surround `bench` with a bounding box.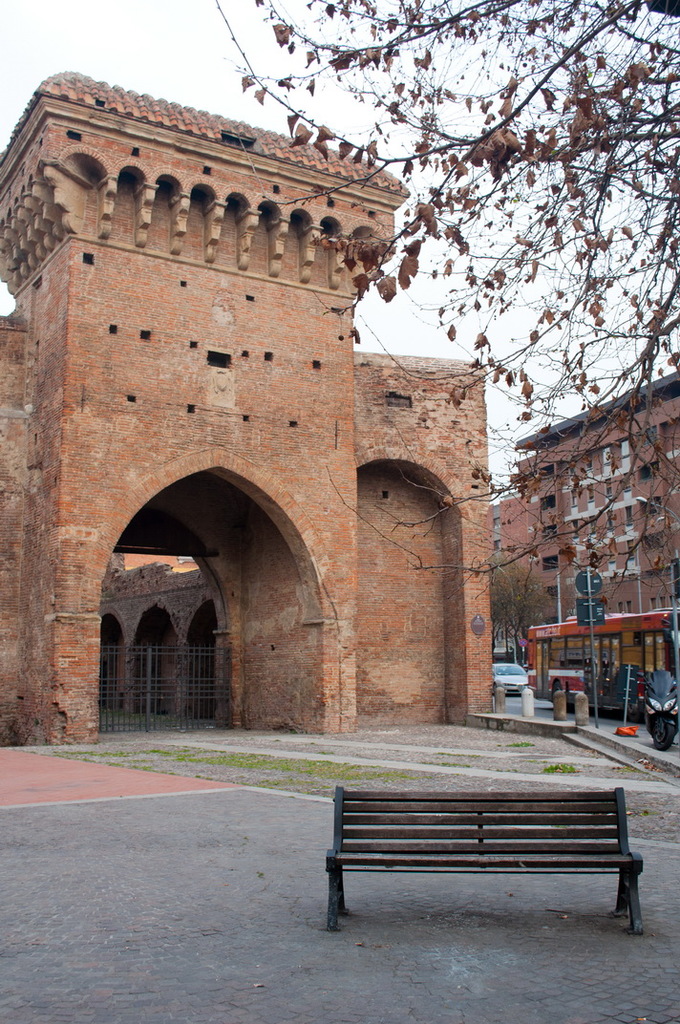
(x1=326, y1=800, x2=649, y2=945).
